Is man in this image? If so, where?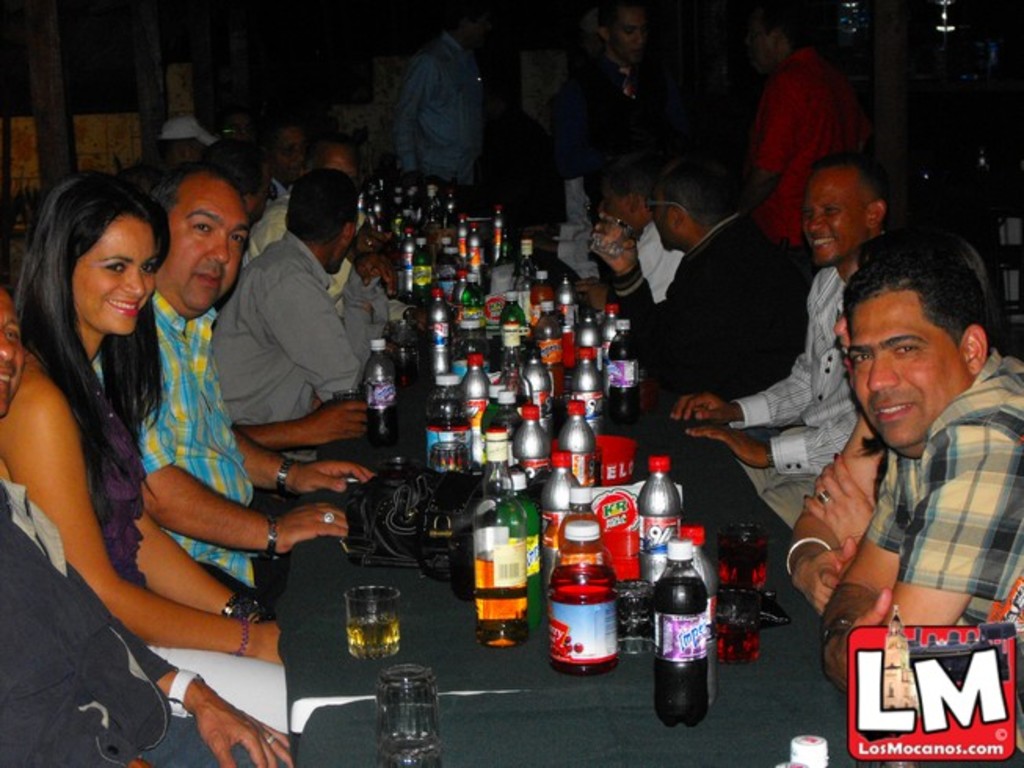
Yes, at {"x1": 745, "y1": 11, "x2": 858, "y2": 251}.
